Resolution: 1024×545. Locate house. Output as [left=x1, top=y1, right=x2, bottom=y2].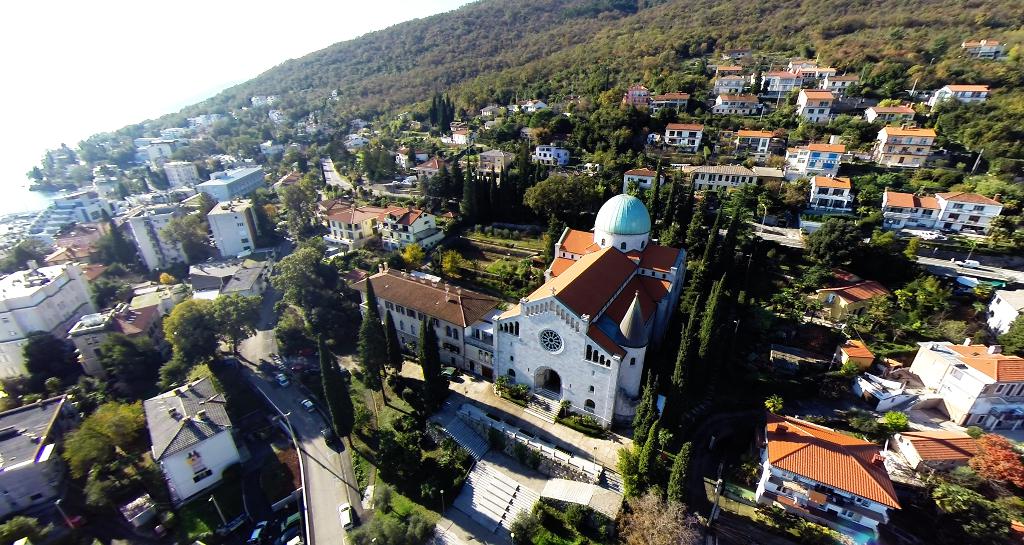
[left=894, top=425, right=986, bottom=475].
